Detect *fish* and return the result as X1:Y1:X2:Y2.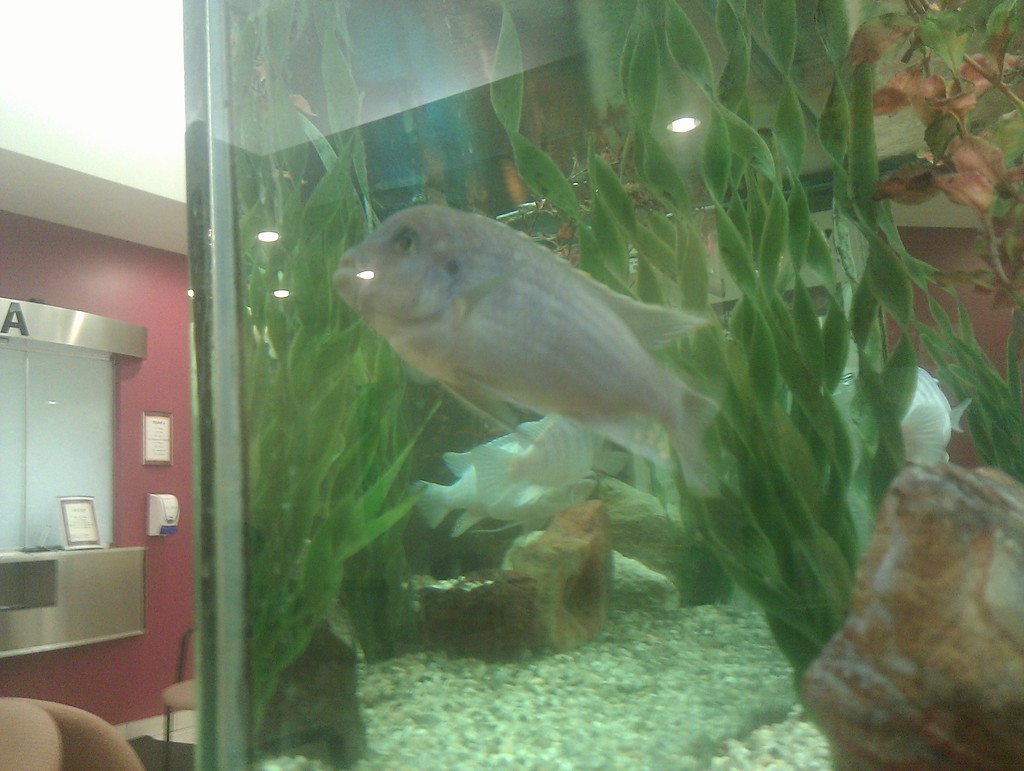
332:202:732:499.
